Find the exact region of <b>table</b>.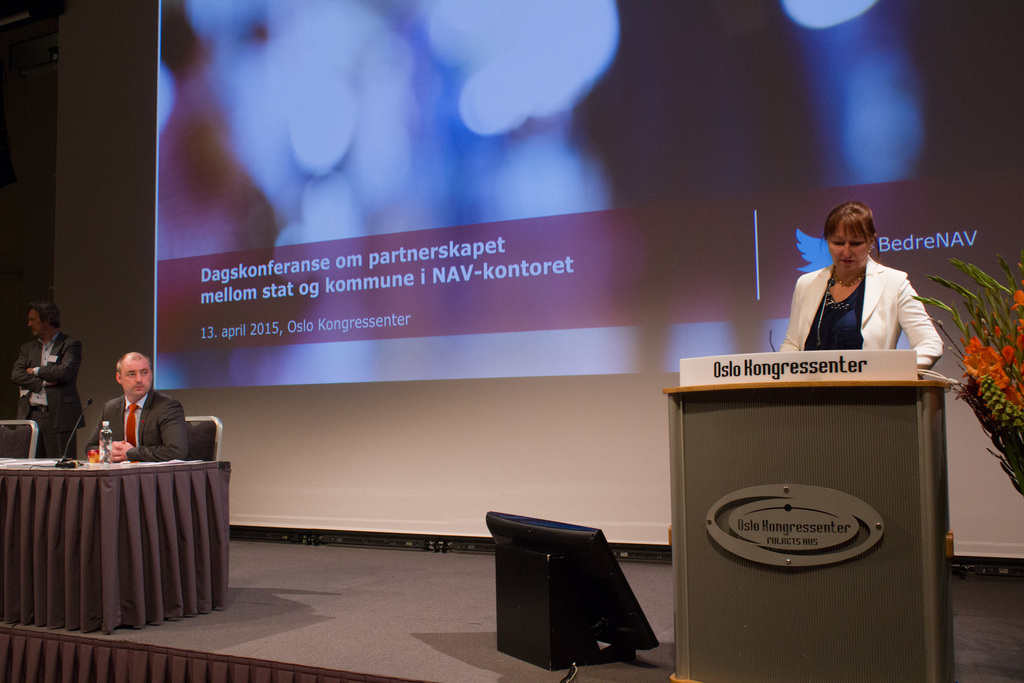
Exact region: x1=1 y1=458 x2=228 y2=638.
